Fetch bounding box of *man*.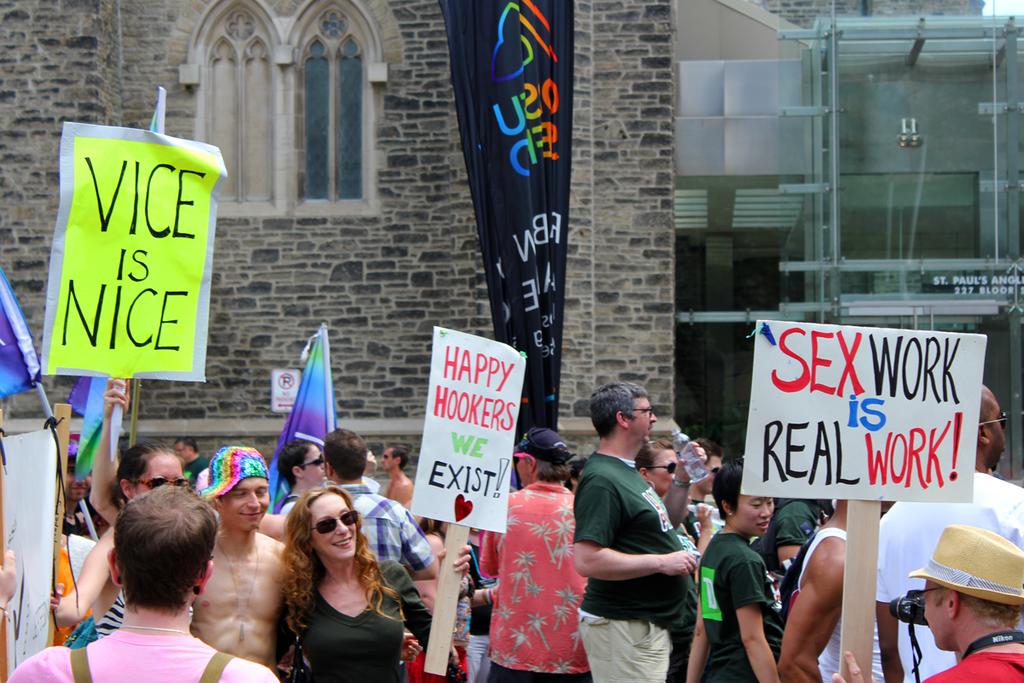
Bbox: <bbox>4, 478, 280, 682</bbox>.
